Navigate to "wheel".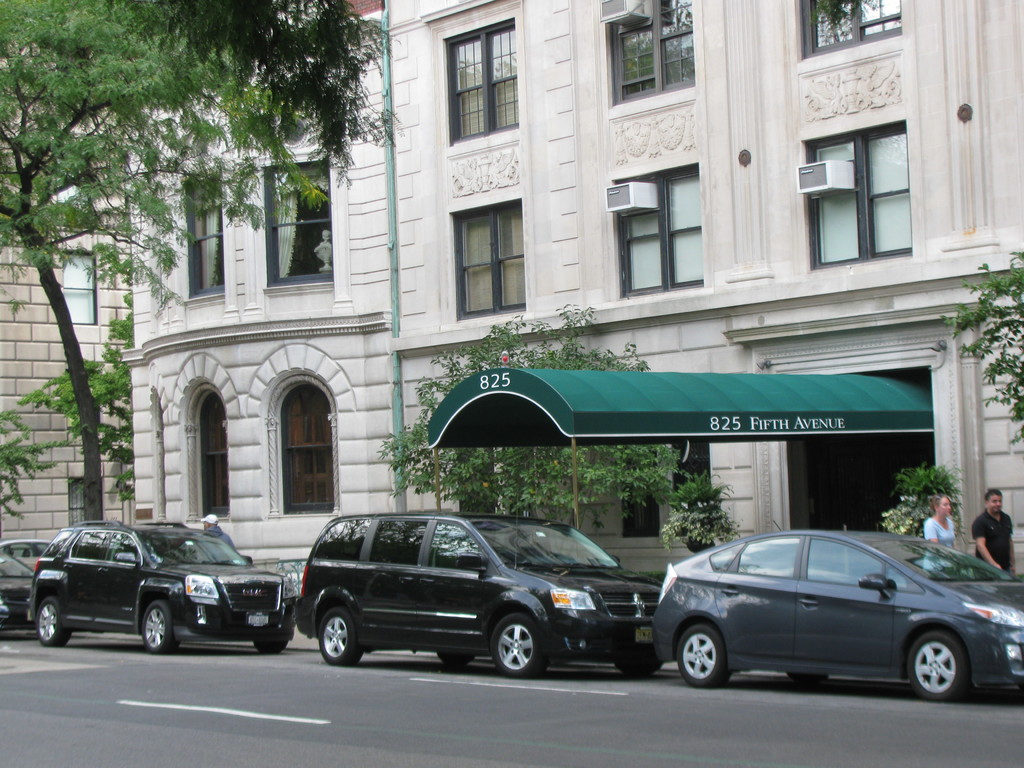
Navigation target: <region>790, 674, 833, 691</region>.
